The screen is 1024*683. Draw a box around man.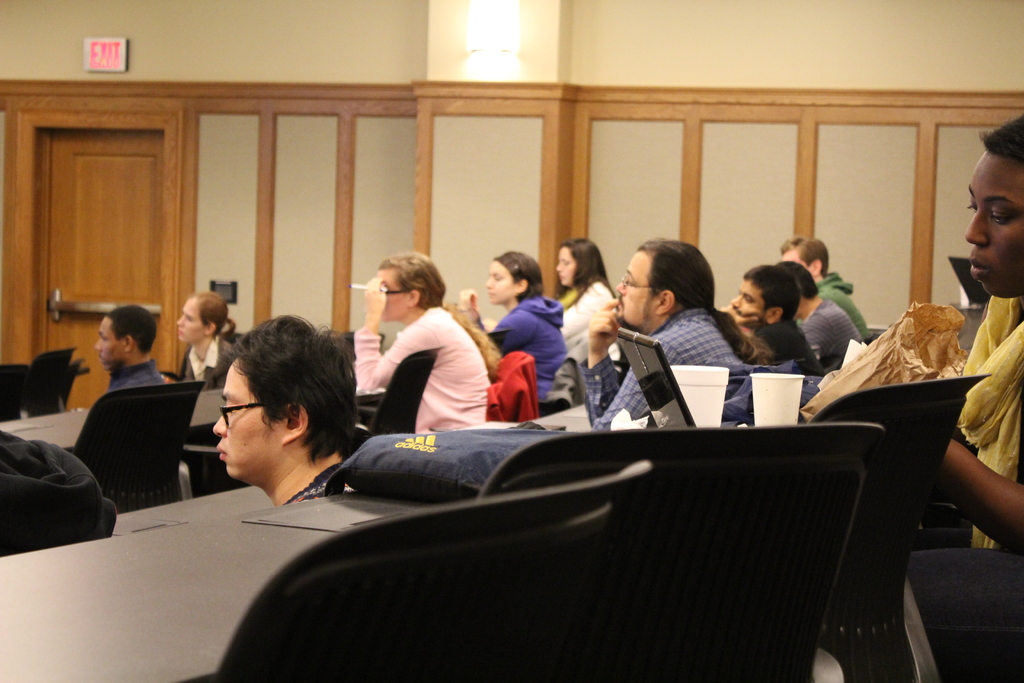
(left=781, top=262, right=866, bottom=377).
